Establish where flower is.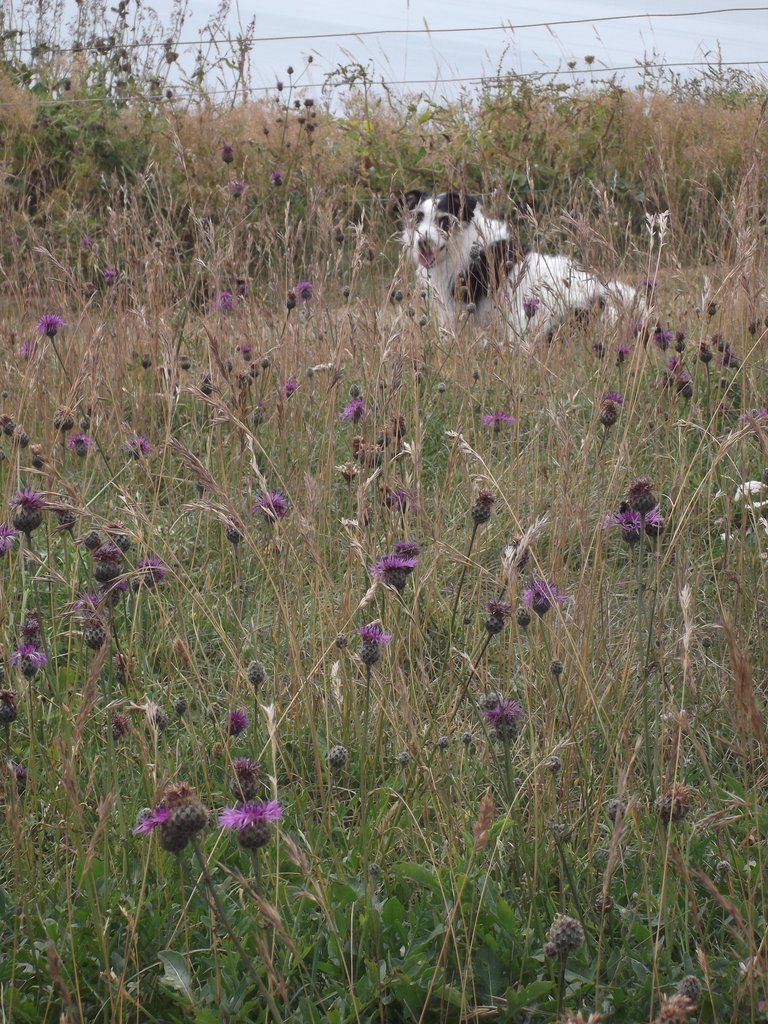
Established at detection(22, 620, 38, 652).
